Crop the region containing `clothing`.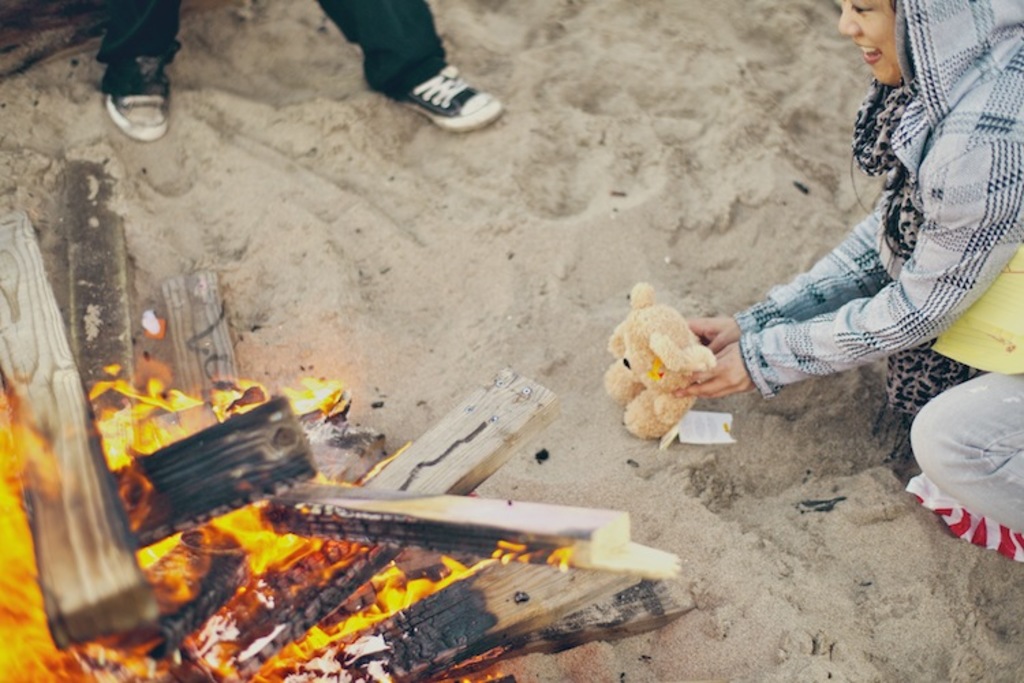
Crop region: 314/0/442/94.
